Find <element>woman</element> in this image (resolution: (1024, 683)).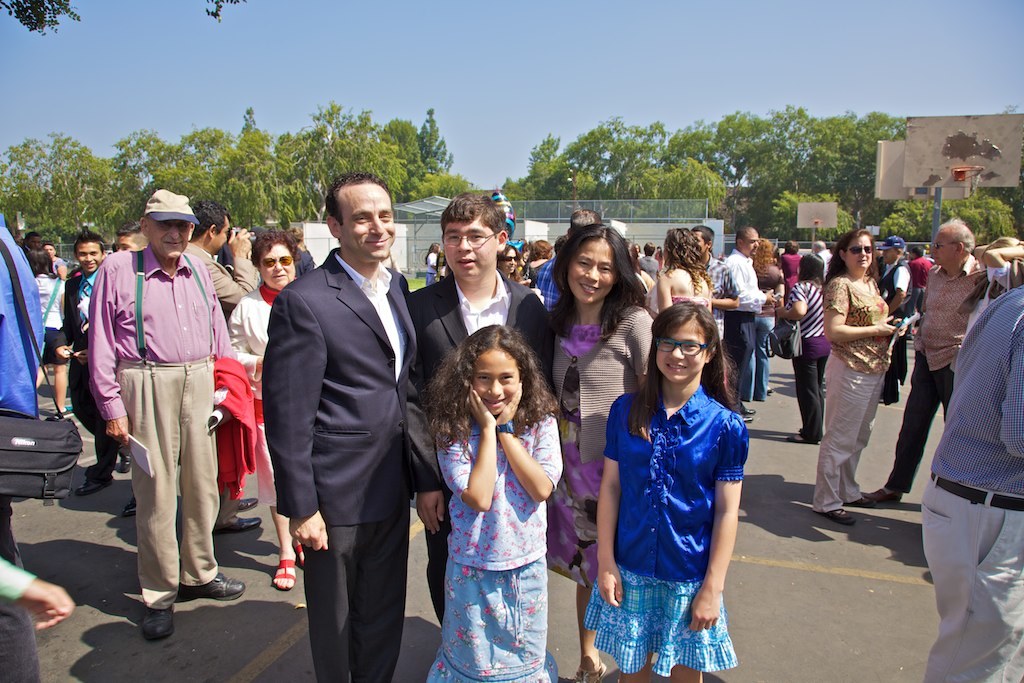
{"x1": 543, "y1": 224, "x2": 667, "y2": 682}.
